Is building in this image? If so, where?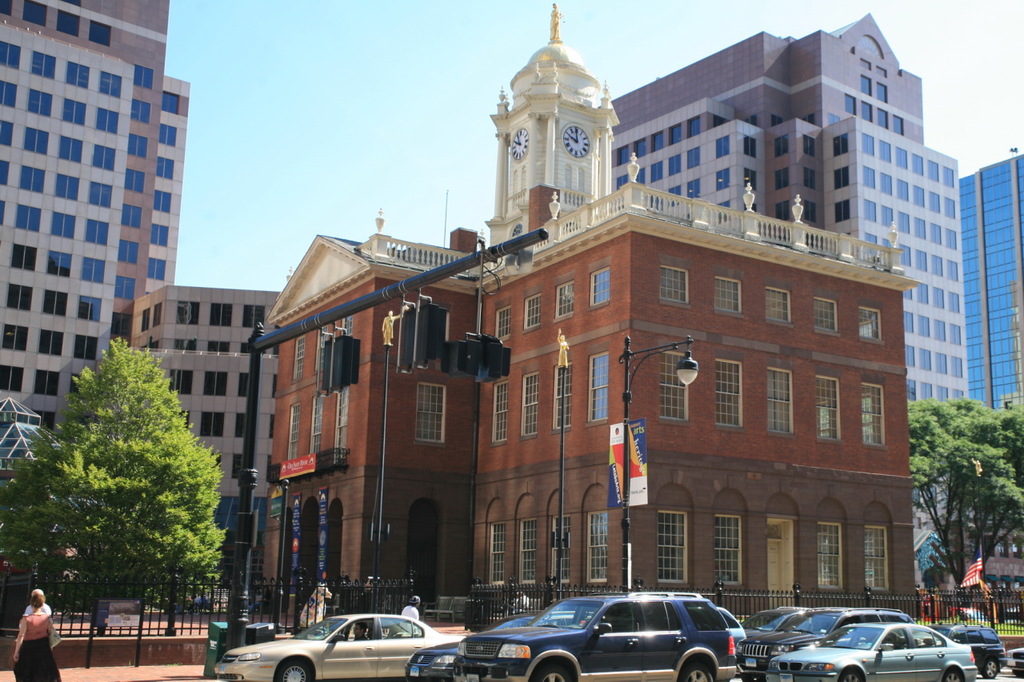
Yes, at {"left": 140, "top": 288, "right": 277, "bottom": 525}.
